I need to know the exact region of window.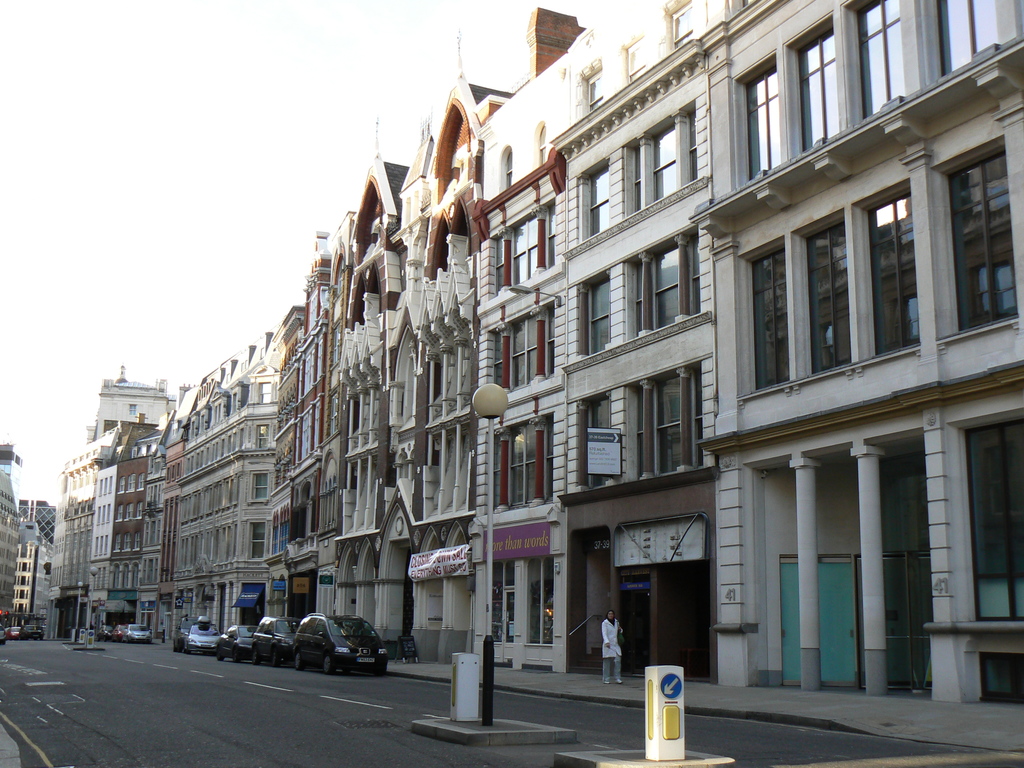
Region: 790,15,848,145.
